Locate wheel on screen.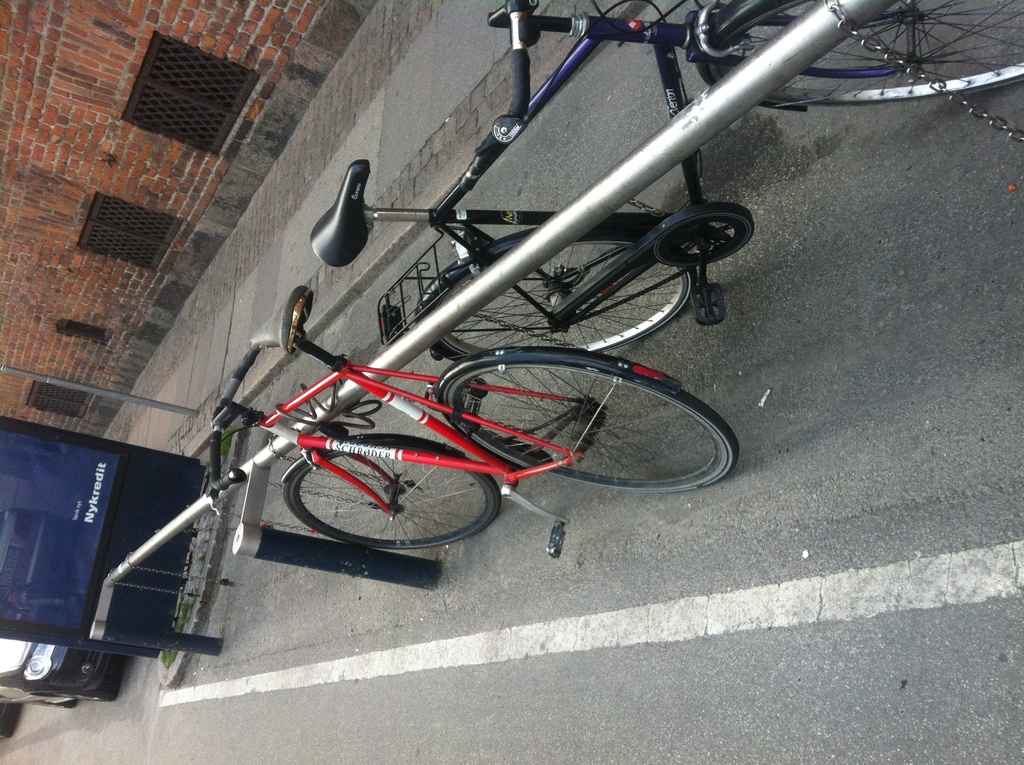
On screen at x1=431, y1=340, x2=721, y2=500.
